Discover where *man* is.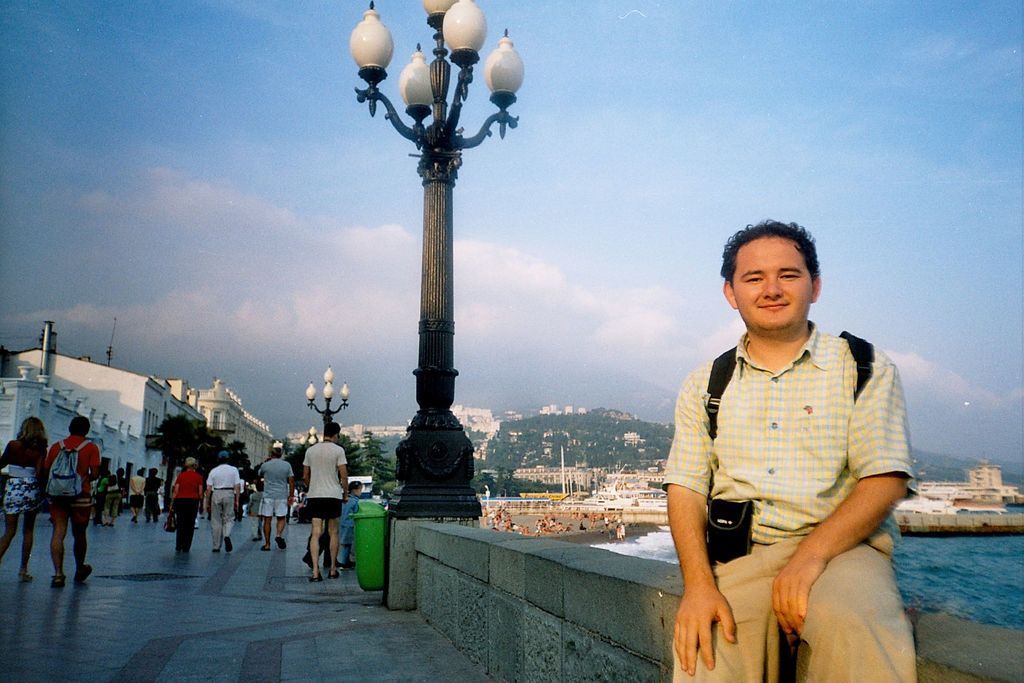
Discovered at left=304, top=422, right=350, bottom=580.
